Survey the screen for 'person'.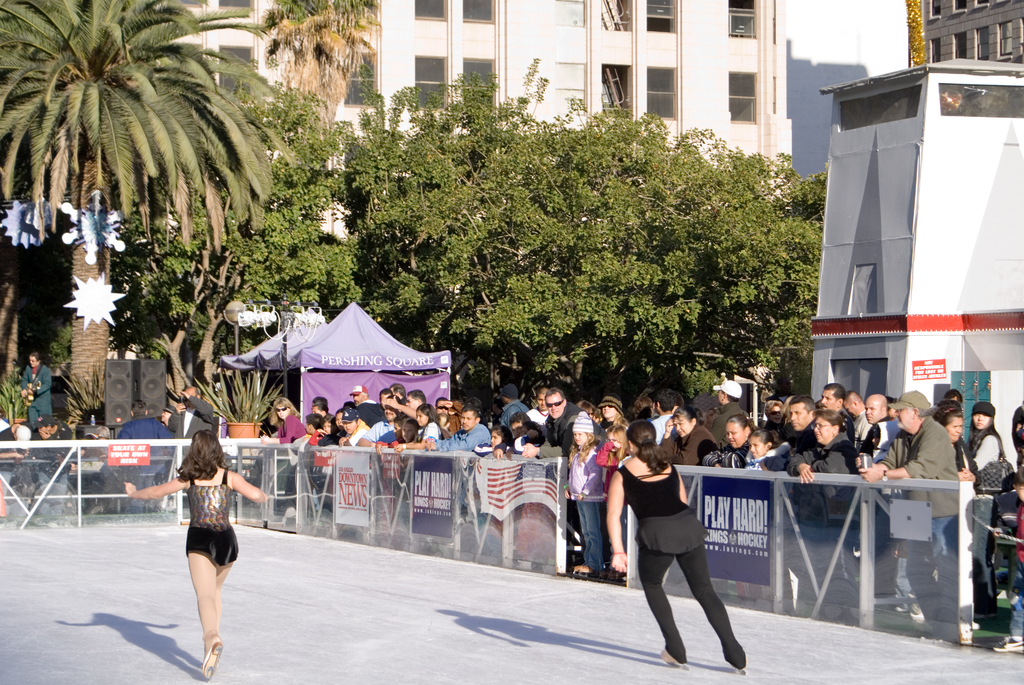
Survey found: bbox=(164, 392, 218, 437).
